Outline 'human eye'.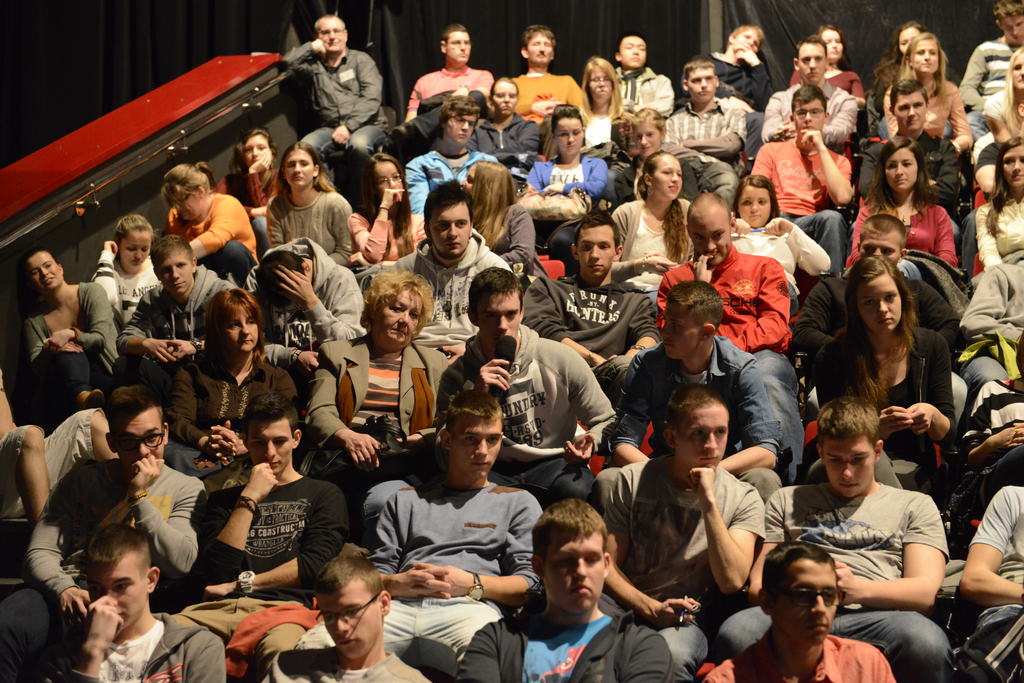
Outline: {"left": 561, "top": 133, "right": 568, "bottom": 138}.
